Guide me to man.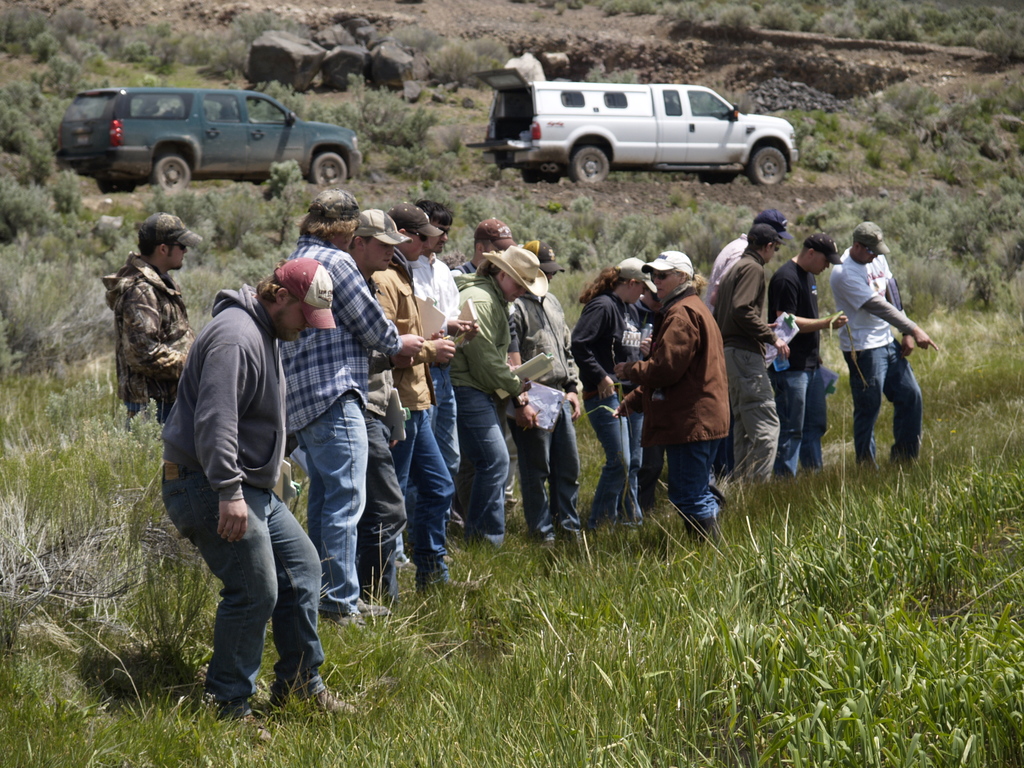
Guidance: crop(509, 233, 589, 547).
